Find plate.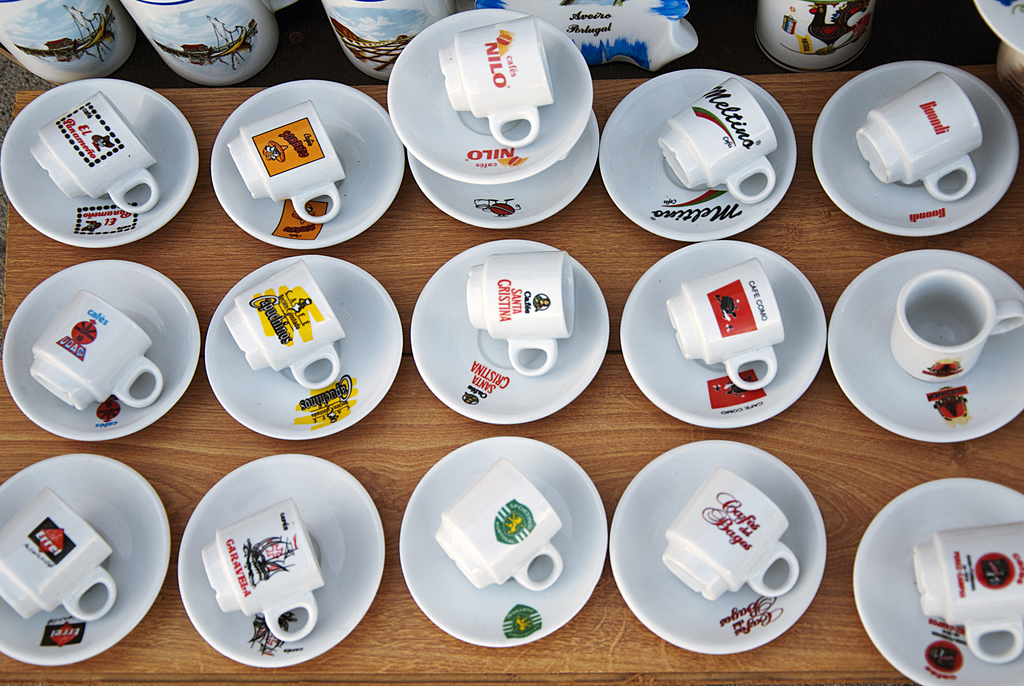
{"x1": 398, "y1": 436, "x2": 609, "y2": 643}.
